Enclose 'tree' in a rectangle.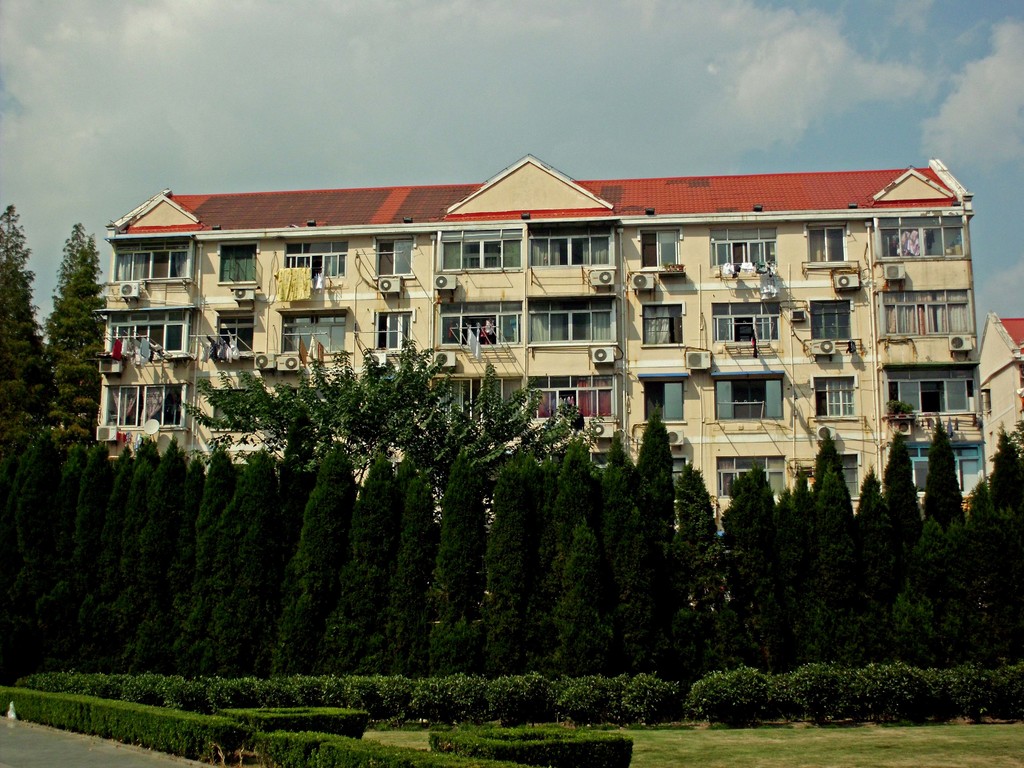
(x1=0, y1=207, x2=50, y2=422).
